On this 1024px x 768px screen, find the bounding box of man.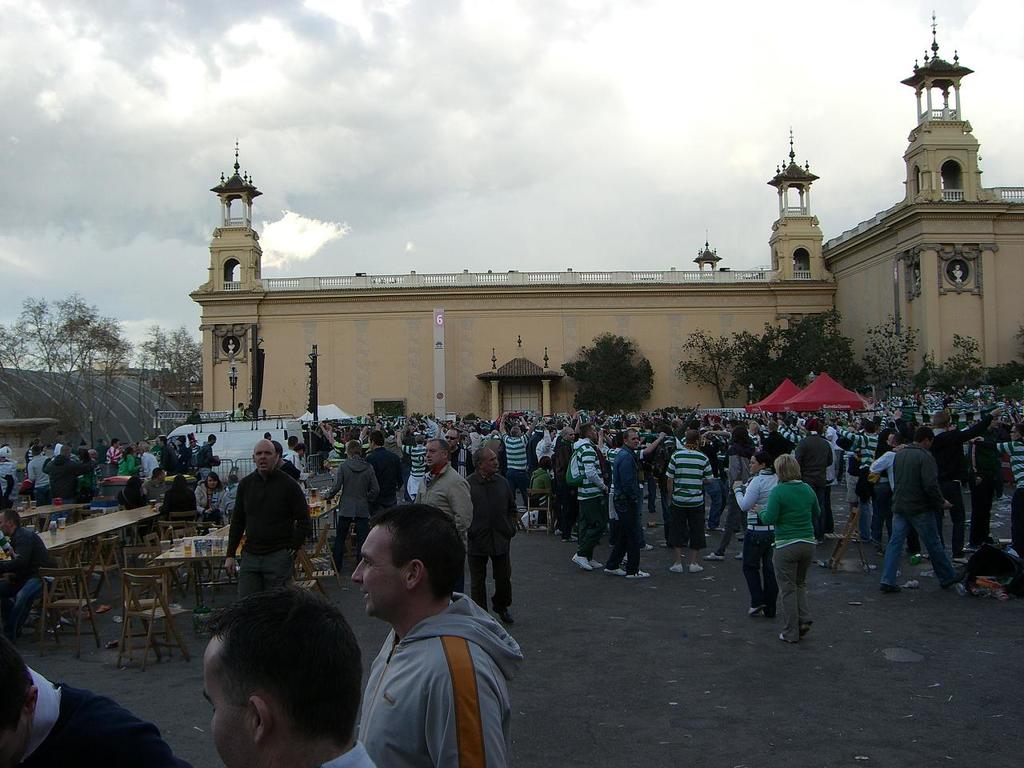
Bounding box: (x1=879, y1=428, x2=961, y2=591).
